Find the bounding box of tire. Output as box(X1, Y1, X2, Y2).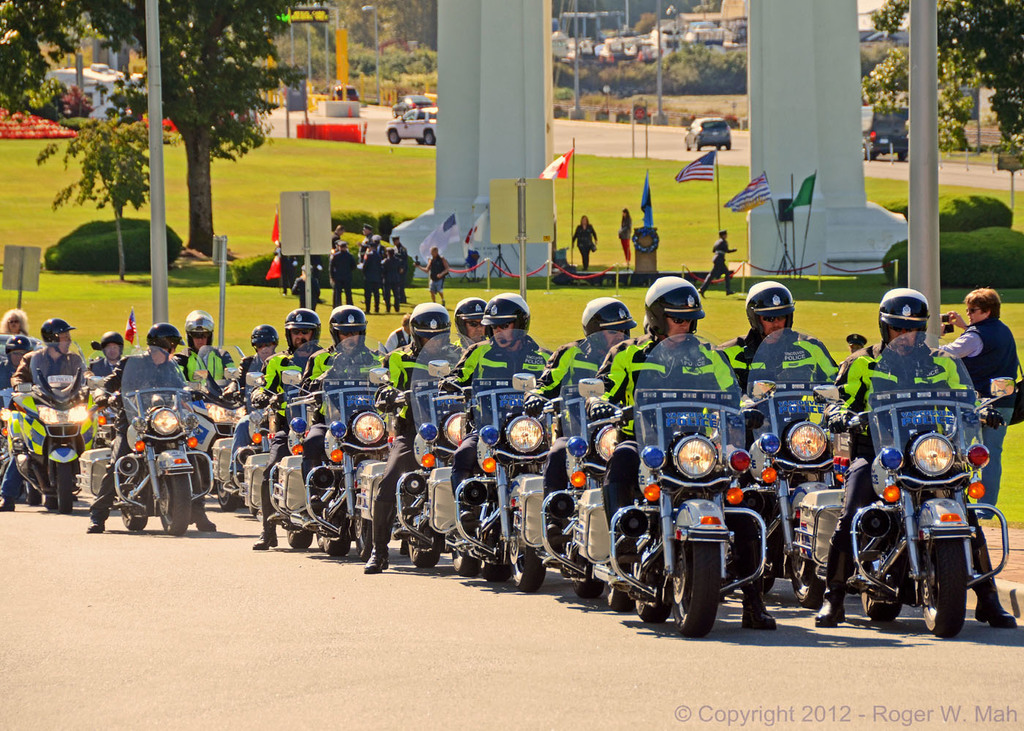
box(214, 469, 246, 509).
